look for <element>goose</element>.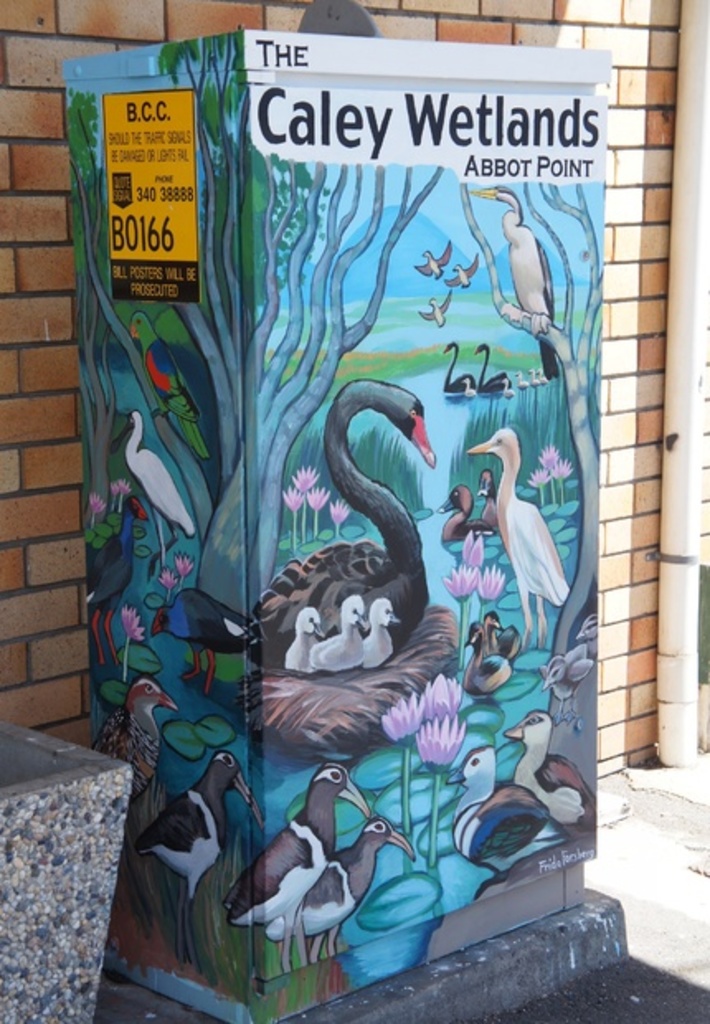
Found: {"left": 234, "top": 766, "right": 363, "bottom": 935}.
